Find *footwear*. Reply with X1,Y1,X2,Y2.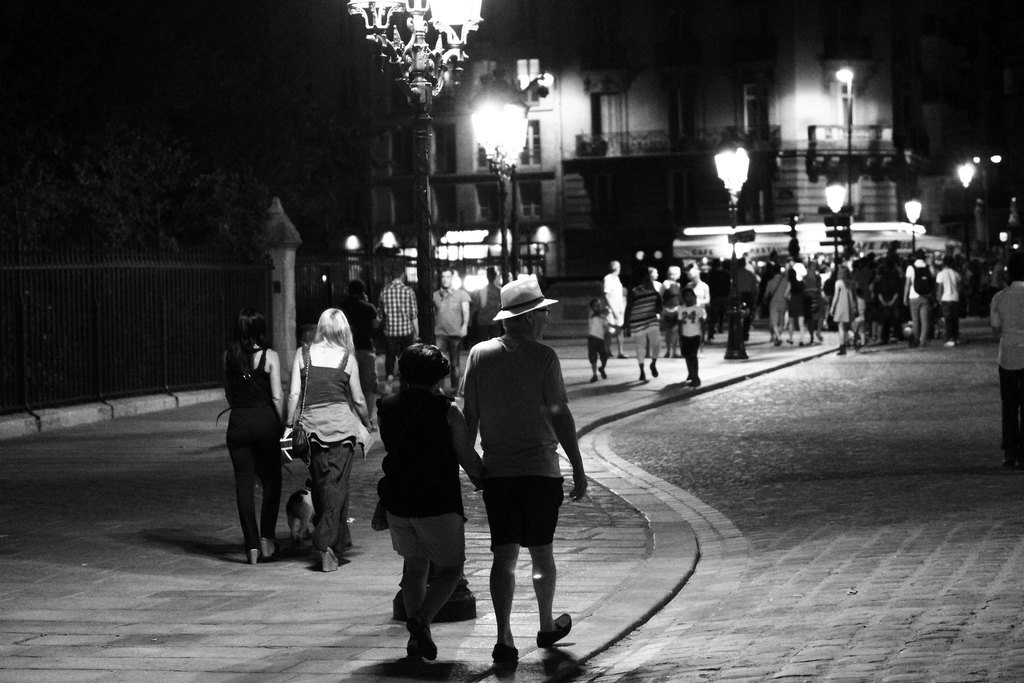
493,641,520,668.
